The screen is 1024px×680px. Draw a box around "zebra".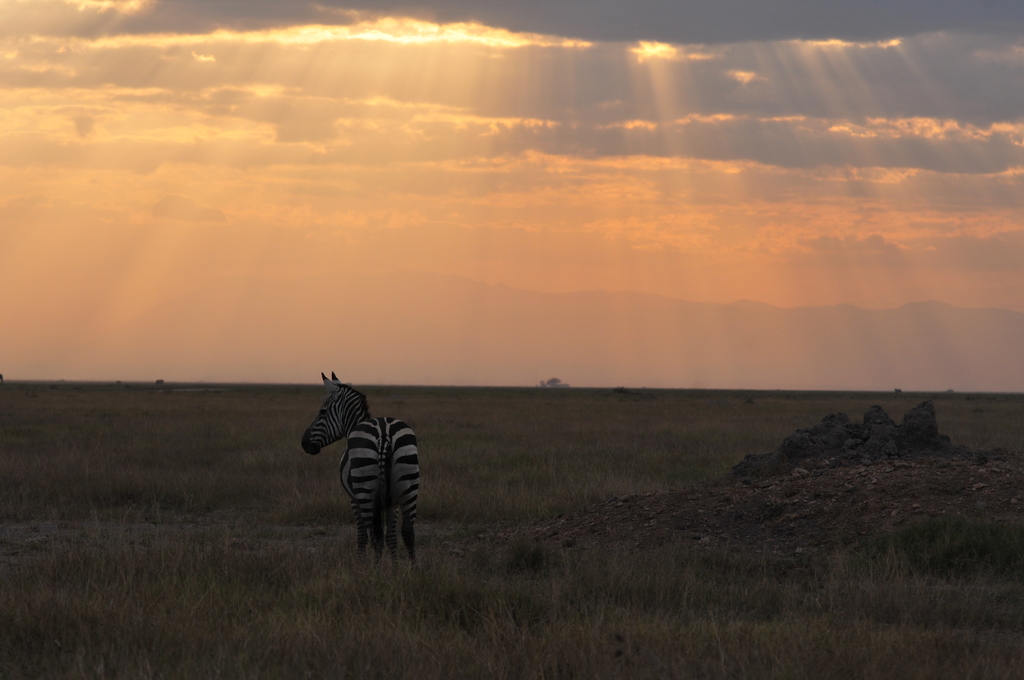
(x1=300, y1=370, x2=419, y2=575).
